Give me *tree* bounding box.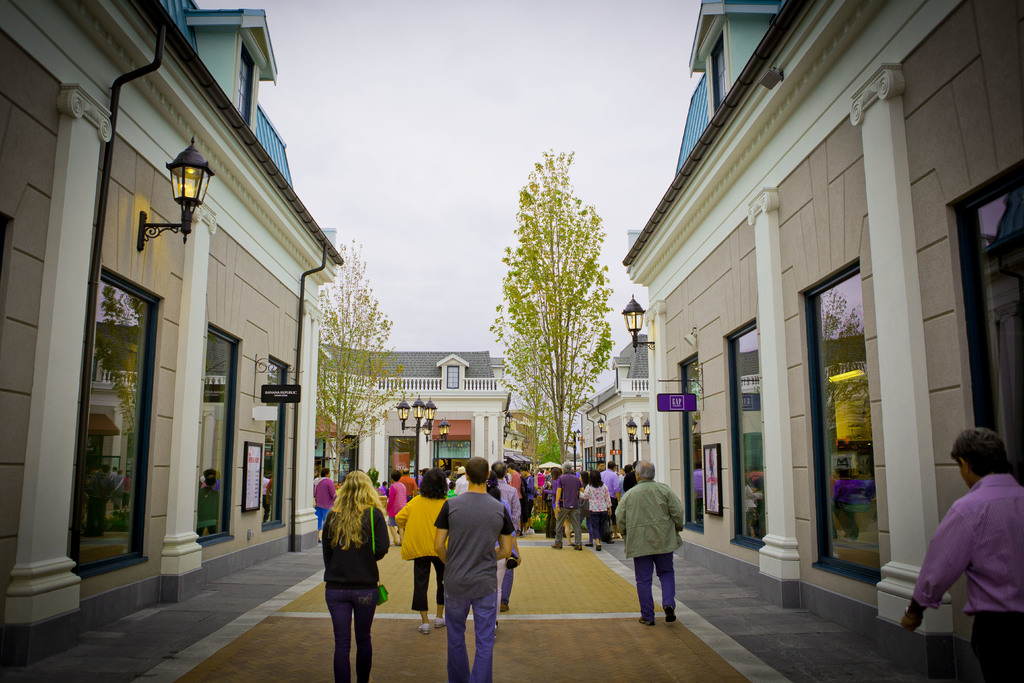
{"x1": 488, "y1": 145, "x2": 617, "y2": 464}.
